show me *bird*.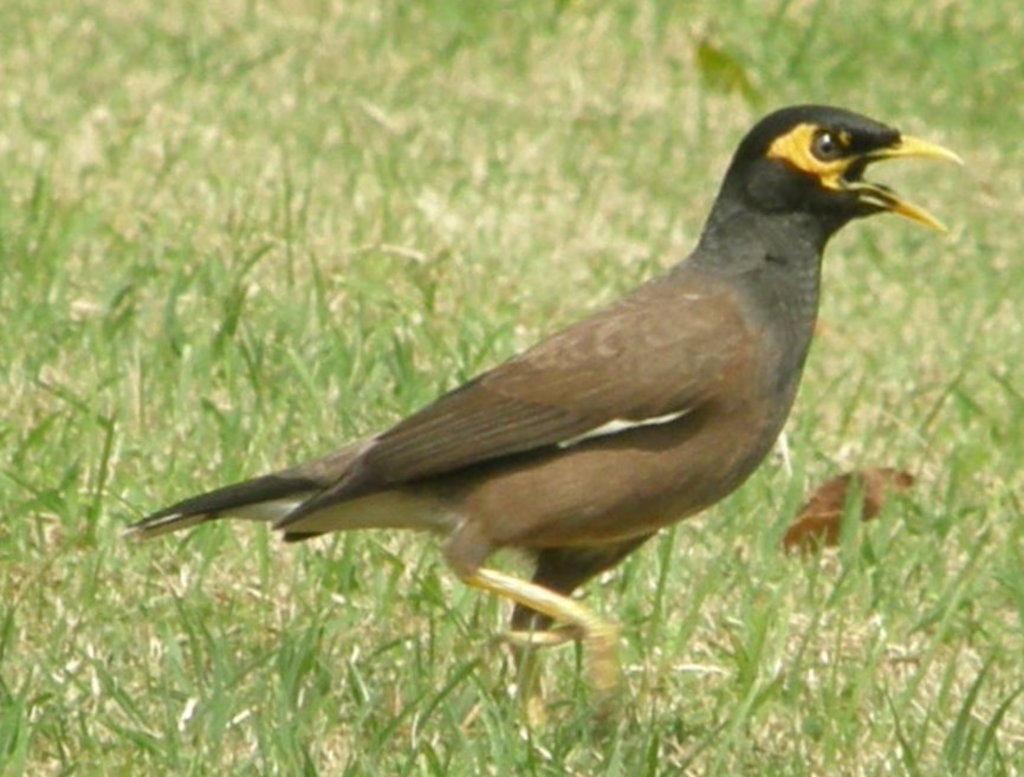
*bird* is here: [left=98, top=91, right=974, bottom=693].
